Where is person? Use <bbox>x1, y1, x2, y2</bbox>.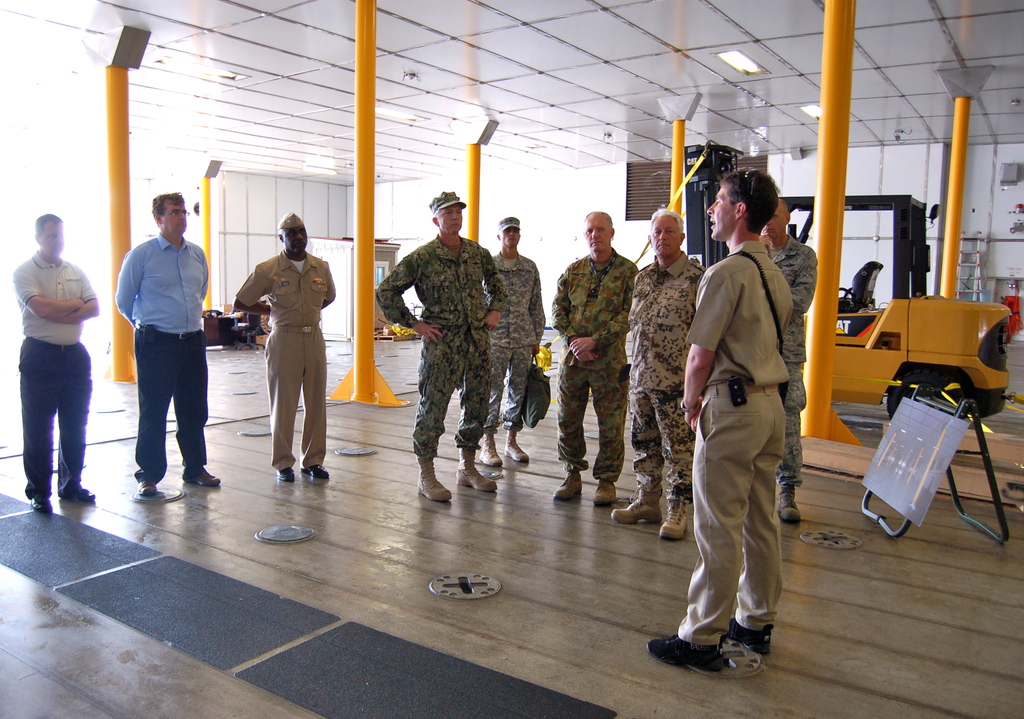
<bbox>555, 209, 641, 505</bbox>.
